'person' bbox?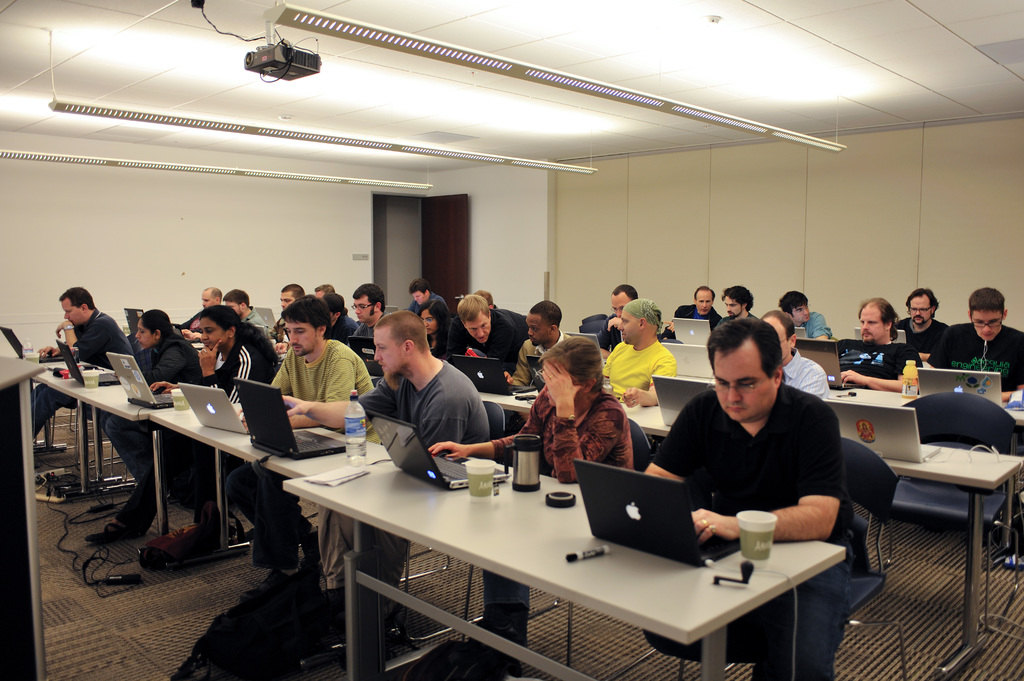
Rect(31, 281, 132, 409)
